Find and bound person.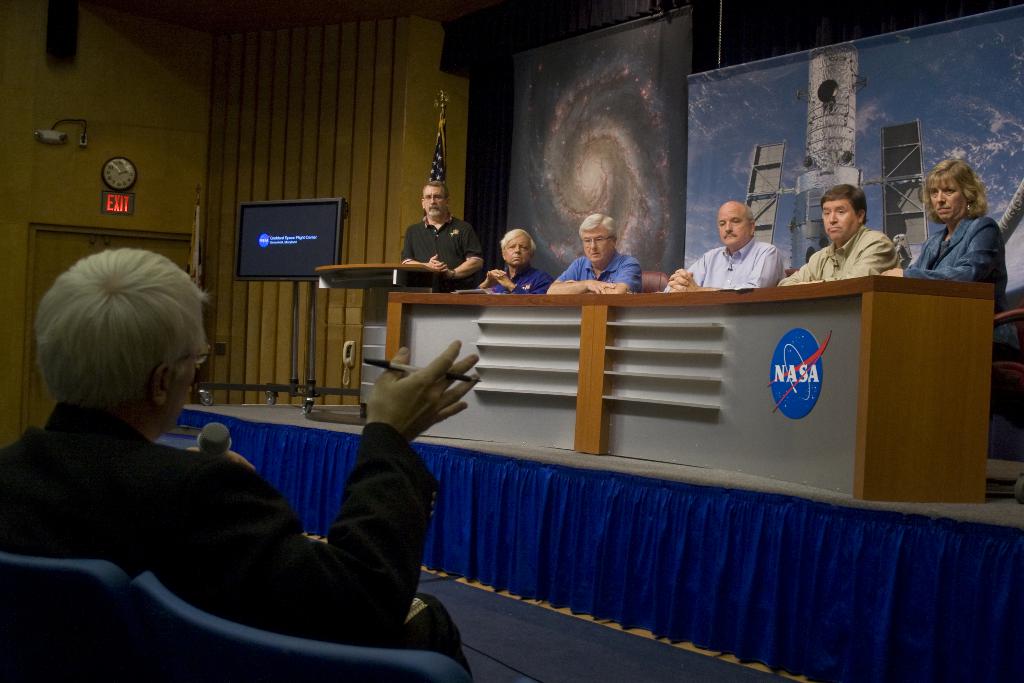
Bound: box(881, 155, 1020, 364).
